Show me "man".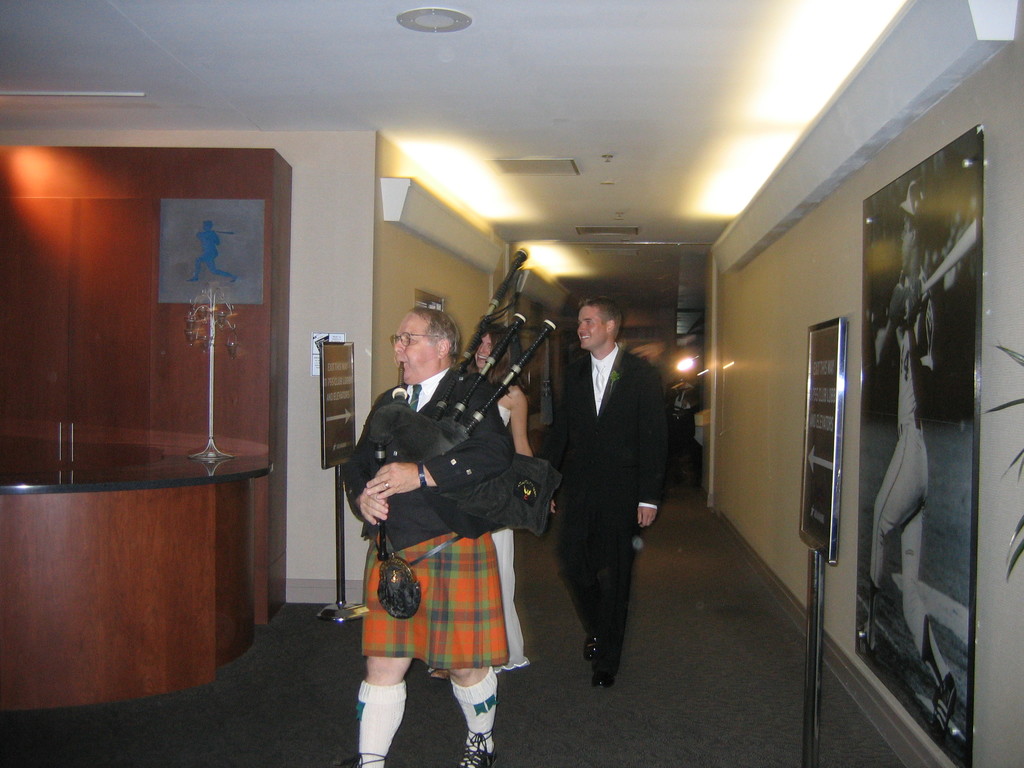
"man" is here: (left=534, top=279, right=674, bottom=676).
